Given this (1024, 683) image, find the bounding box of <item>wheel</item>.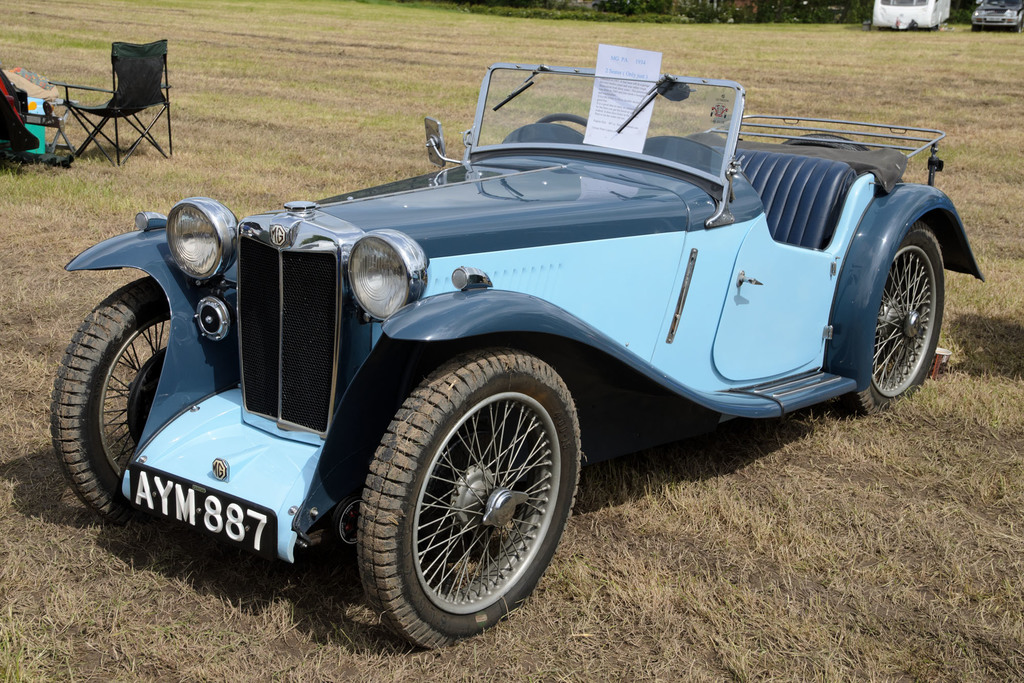
left=858, top=220, right=947, bottom=410.
